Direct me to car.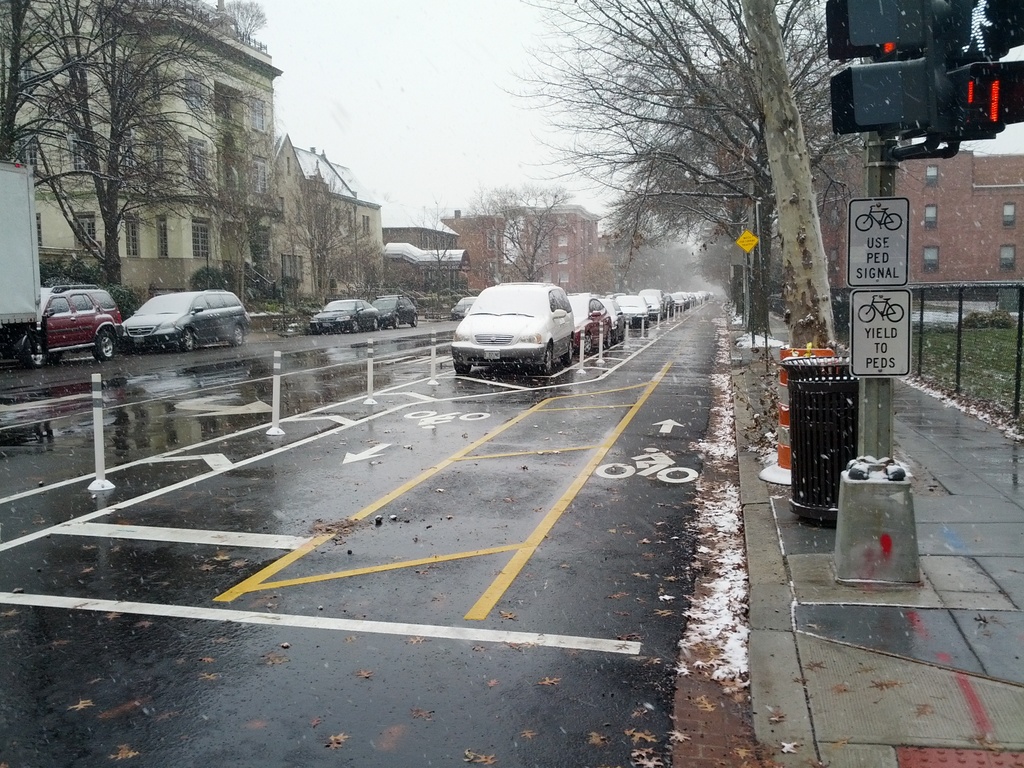
Direction: box(366, 294, 422, 317).
